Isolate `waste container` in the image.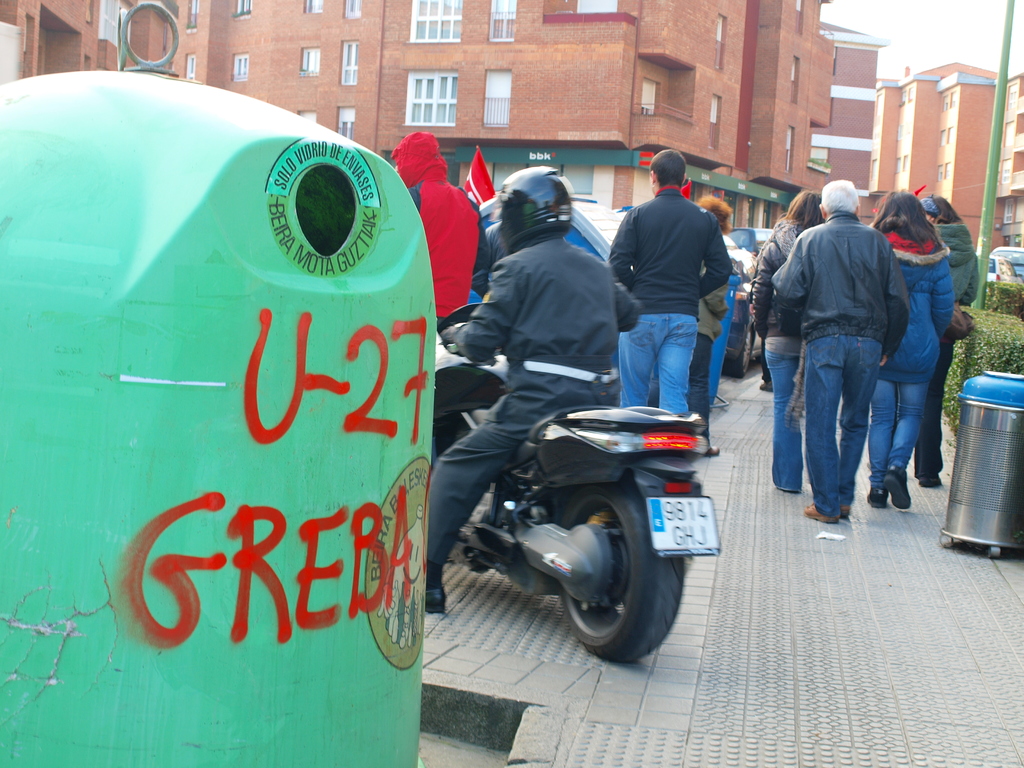
Isolated region: x1=0 y1=6 x2=465 y2=767.
